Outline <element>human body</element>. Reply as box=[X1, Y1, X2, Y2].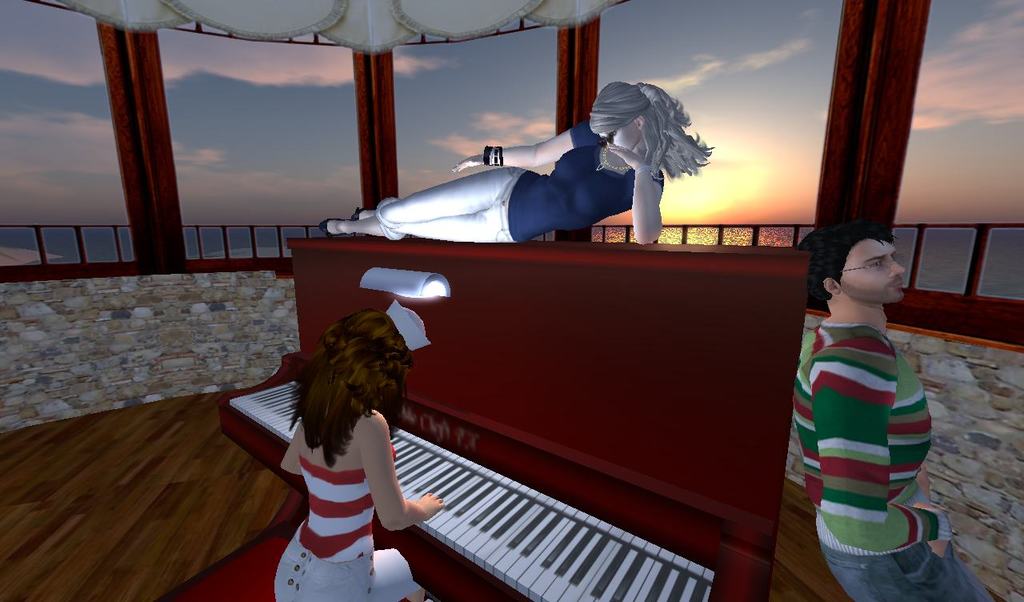
box=[317, 78, 709, 251].
